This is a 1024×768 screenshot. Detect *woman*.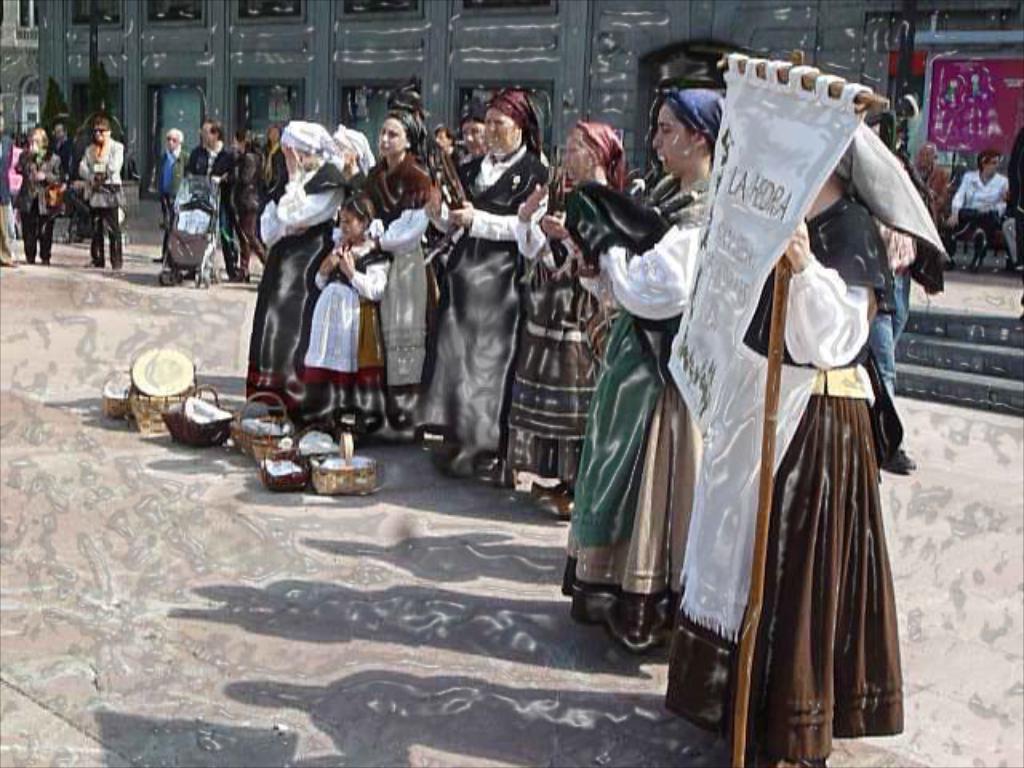
bbox=(13, 120, 66, 261).
